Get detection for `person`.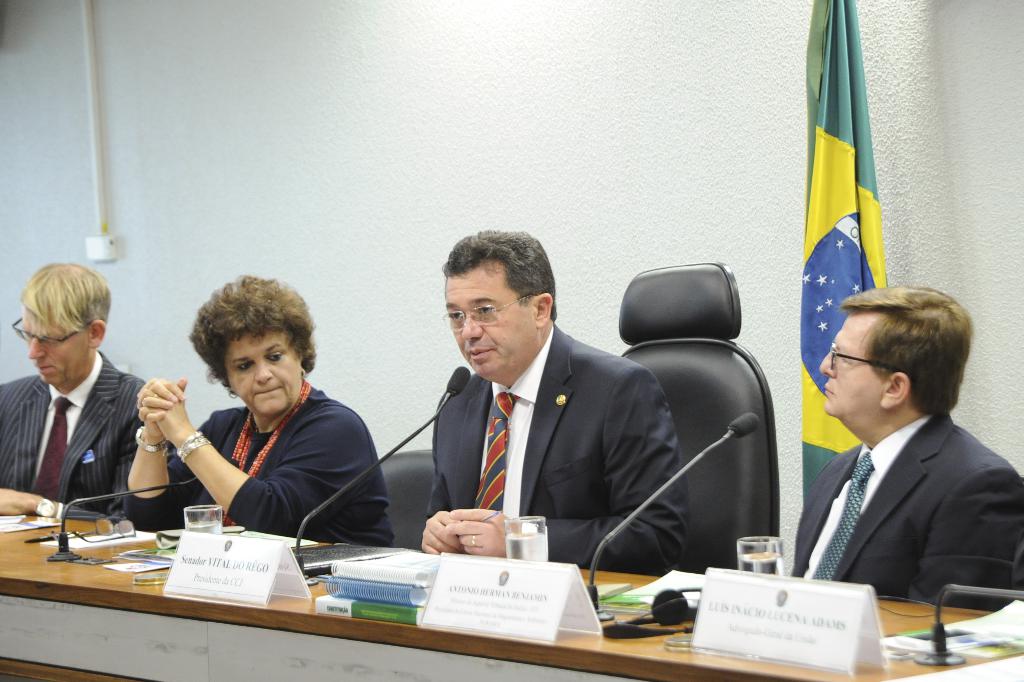
Detection: bbox=(115, 278, 396, 544).
